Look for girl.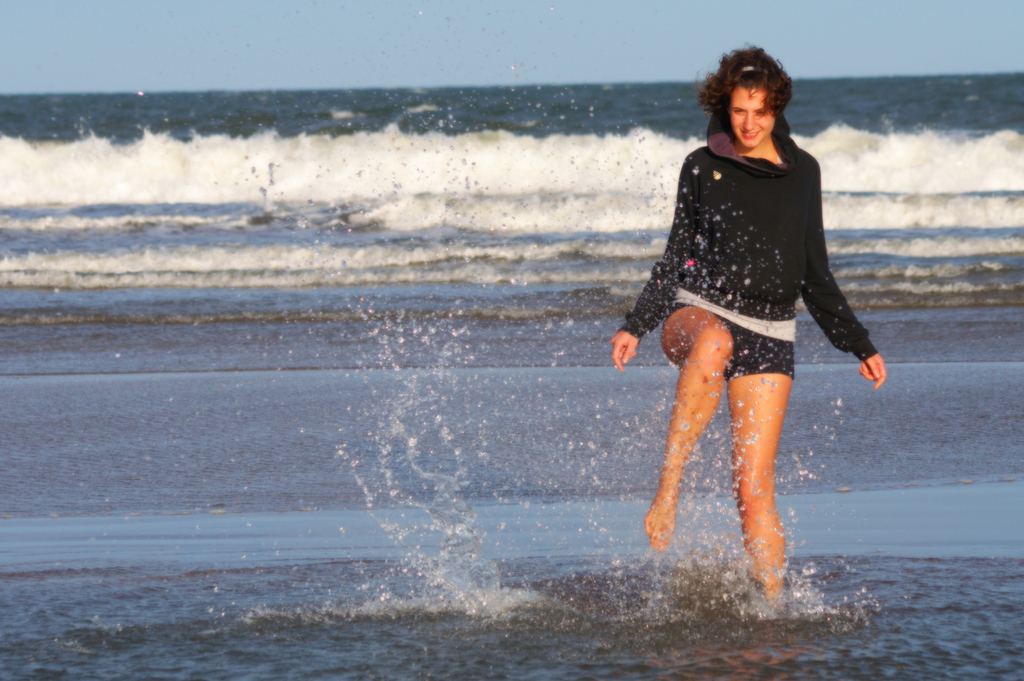
Found: left=602, top=42, right=893, bottom=597.
